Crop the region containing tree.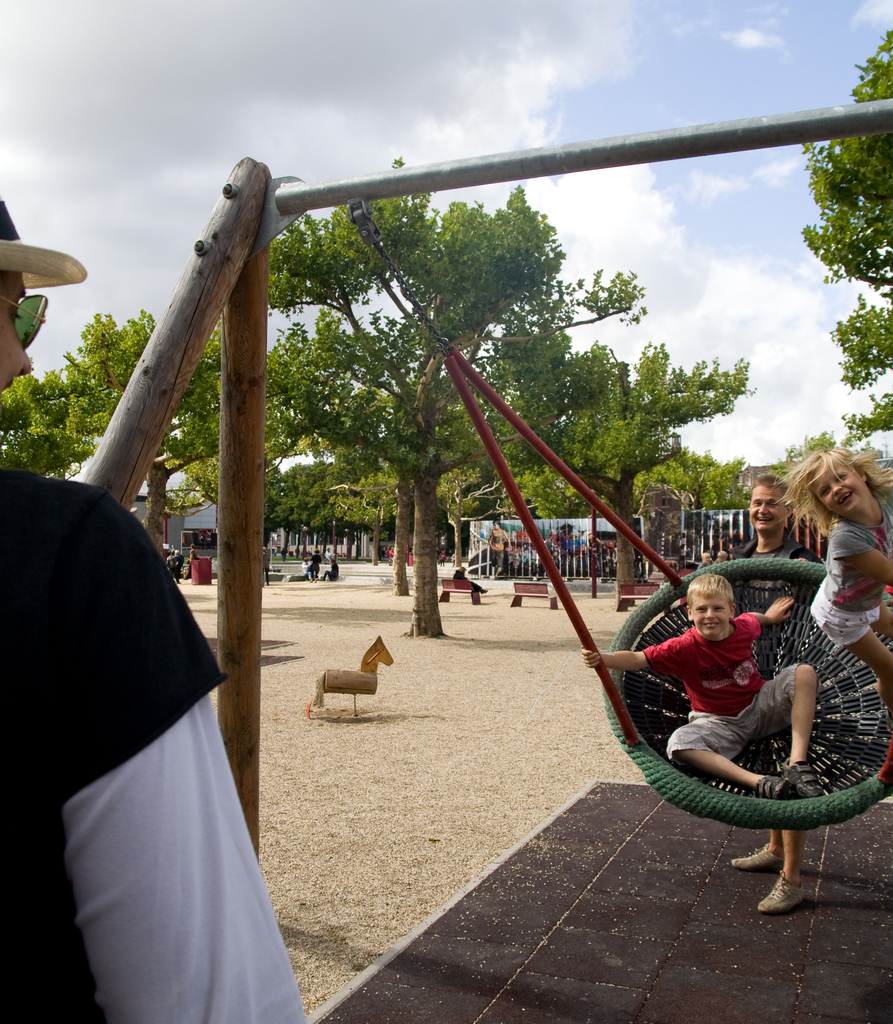
Crop region: x1=264 y1=191 x2=636 y2=617.
